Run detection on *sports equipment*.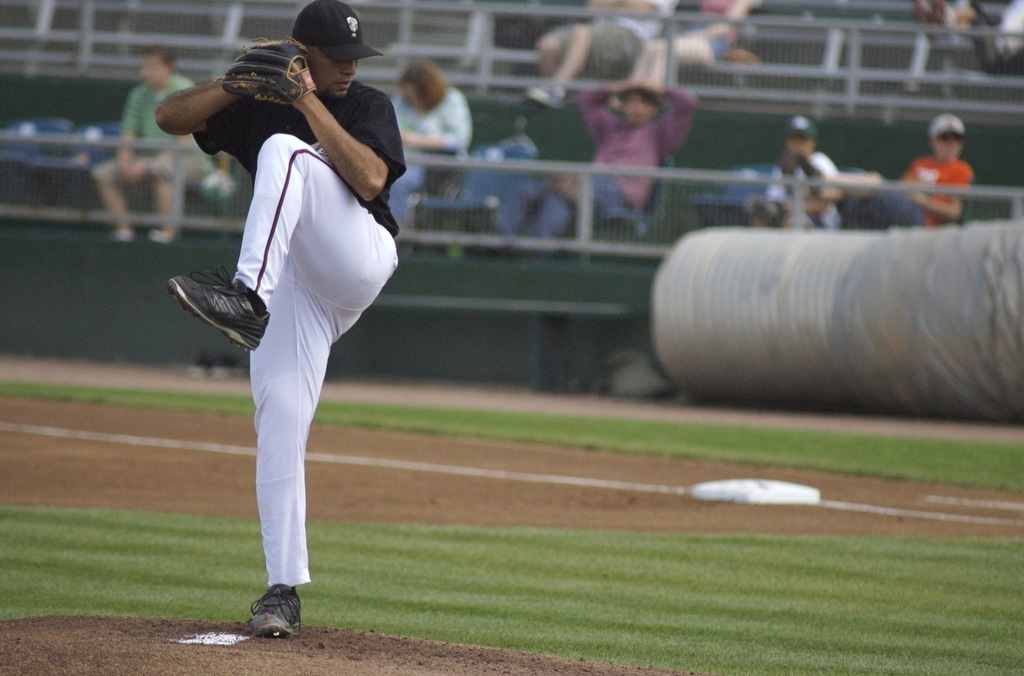
Result: [x1=219, y1=38, x2=317, y2=105].
